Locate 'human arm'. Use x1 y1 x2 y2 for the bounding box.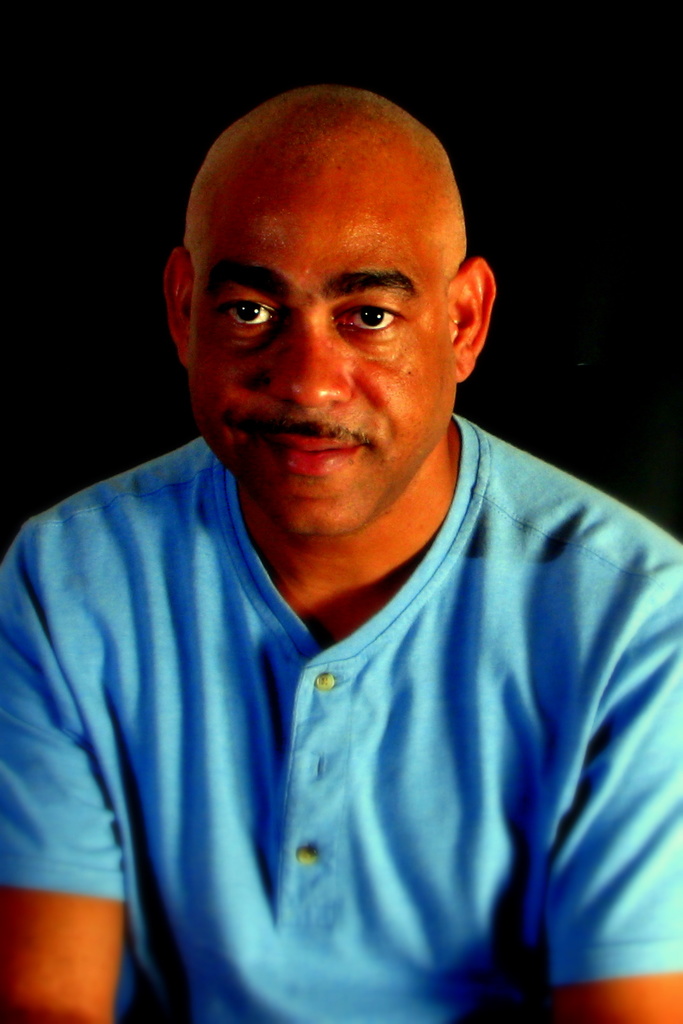
541 560 680 1023.
